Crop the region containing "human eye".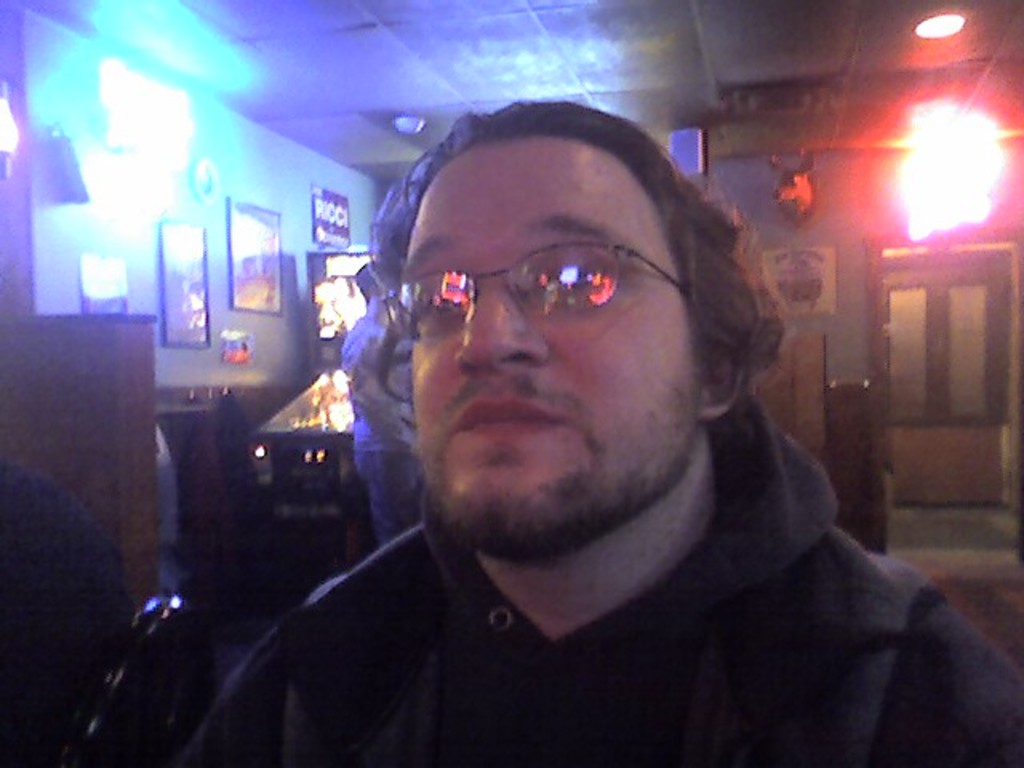
Crop region: {"x1": 510, "y1": 251, "x2": 654, "y2": 315}.
